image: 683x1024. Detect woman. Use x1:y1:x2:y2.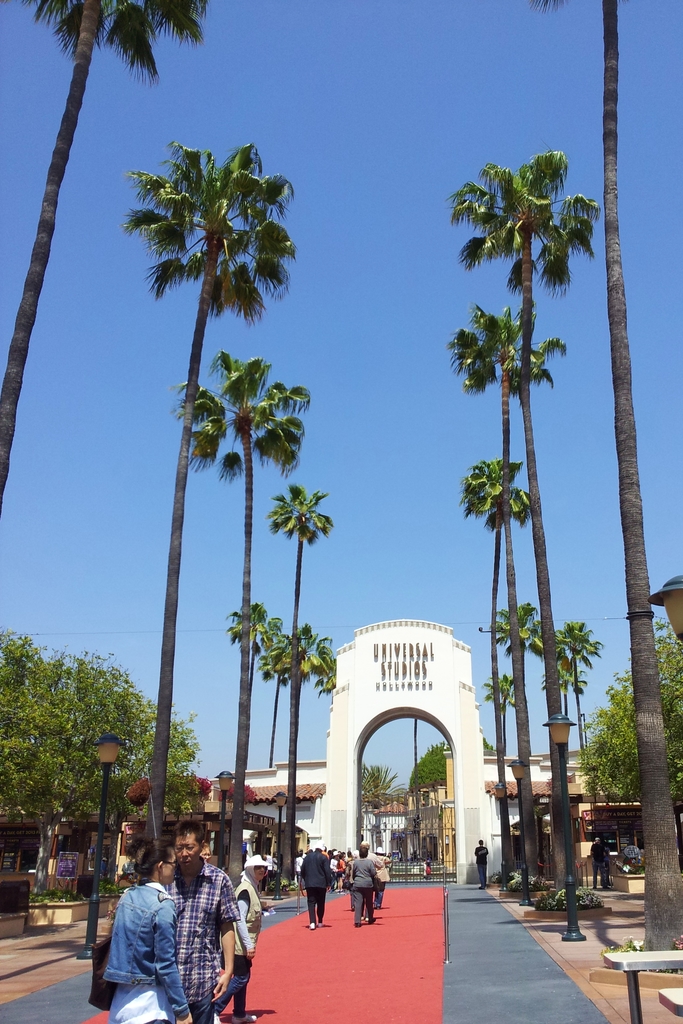
353:847:374:927.
